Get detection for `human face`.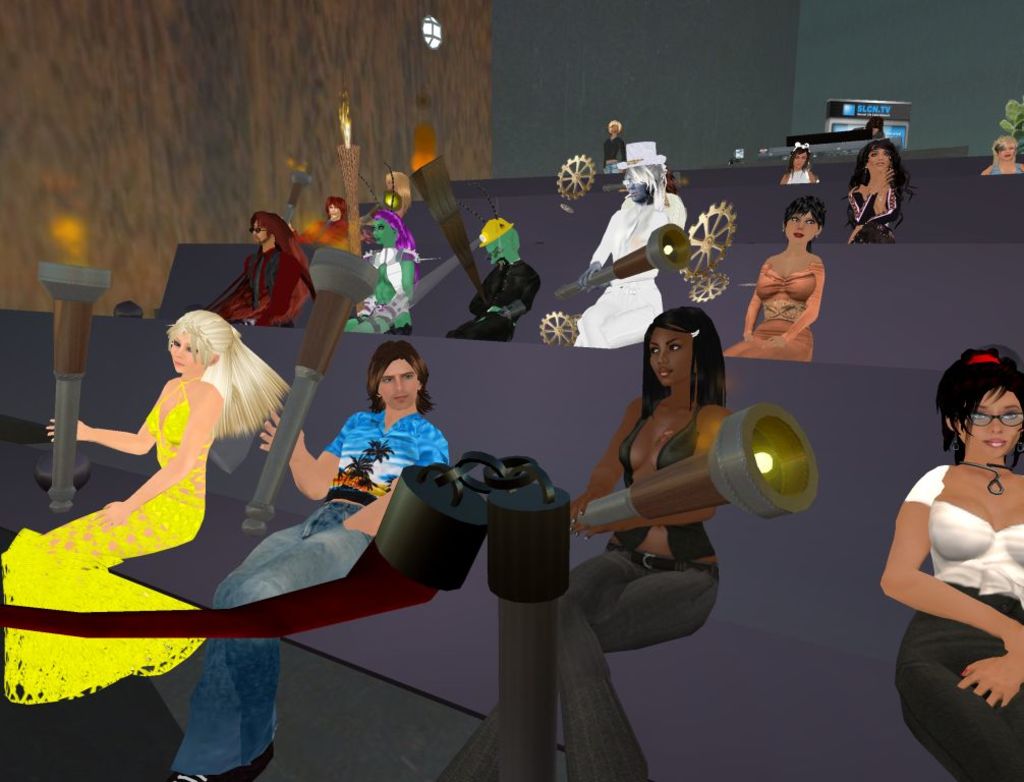
Detection: [624,174,652,204].
